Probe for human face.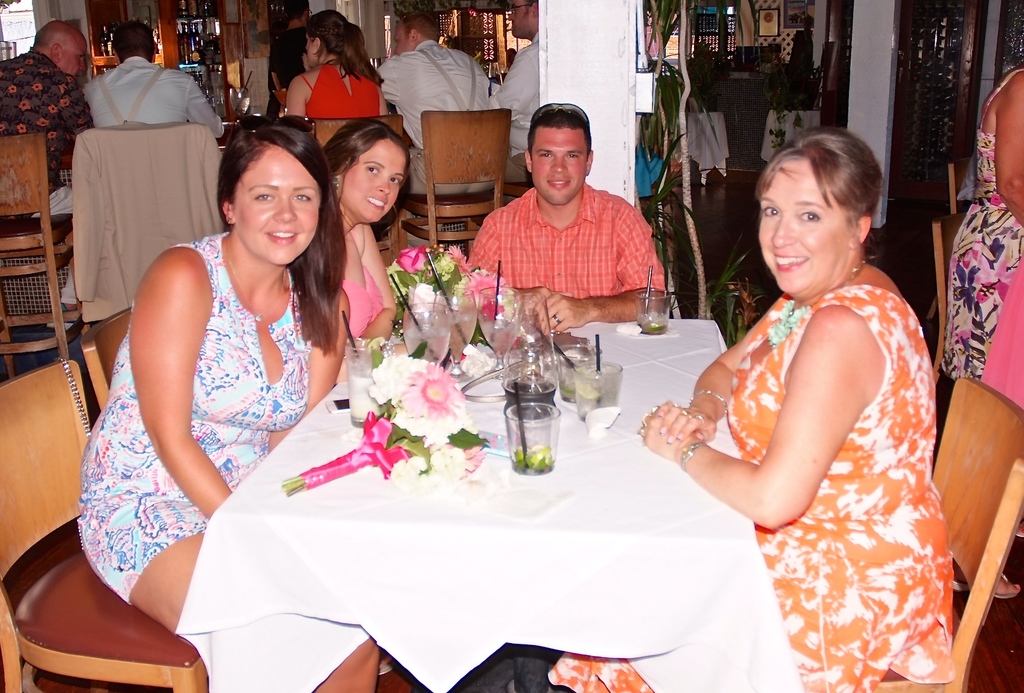
Probe result: [506,4,530,42].
